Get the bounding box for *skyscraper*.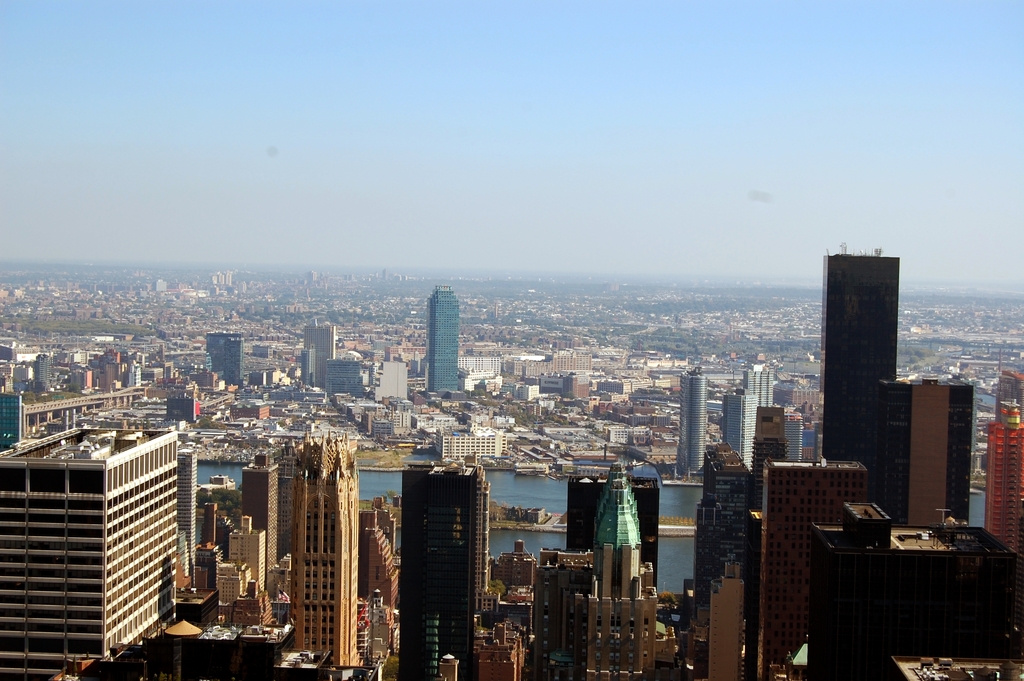
<region>819, 244, 913, 473</region>.
